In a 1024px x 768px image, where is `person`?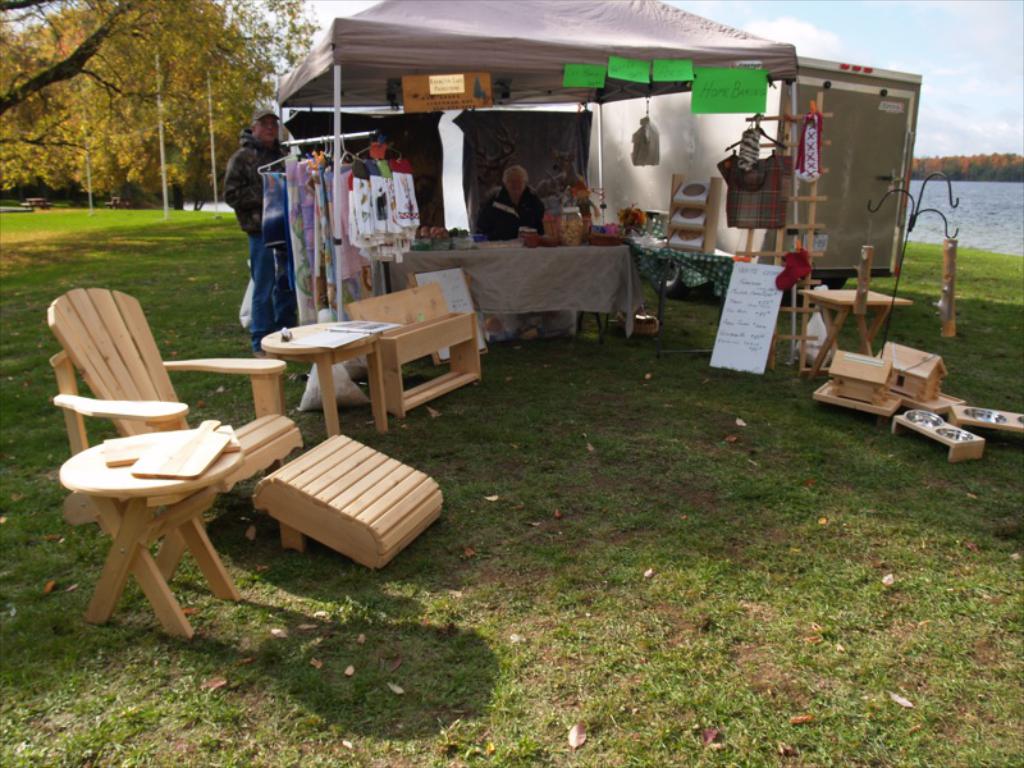
<region>479, 160, 552, 246</region>.
